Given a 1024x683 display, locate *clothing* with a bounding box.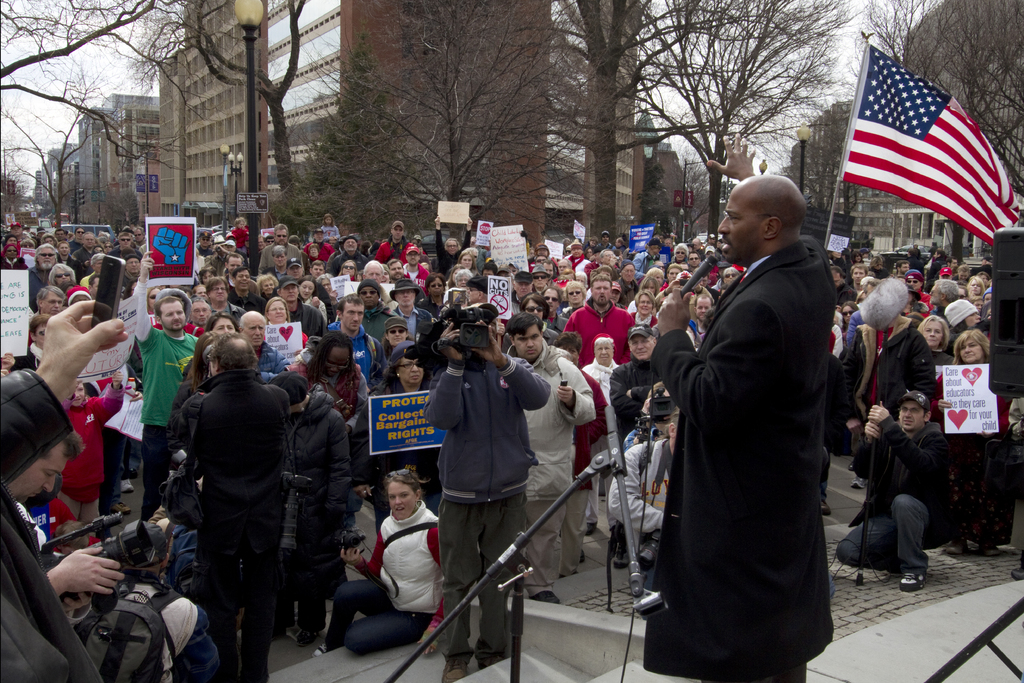
Located: x1=377 y1=238 x2=410 y2=262.
